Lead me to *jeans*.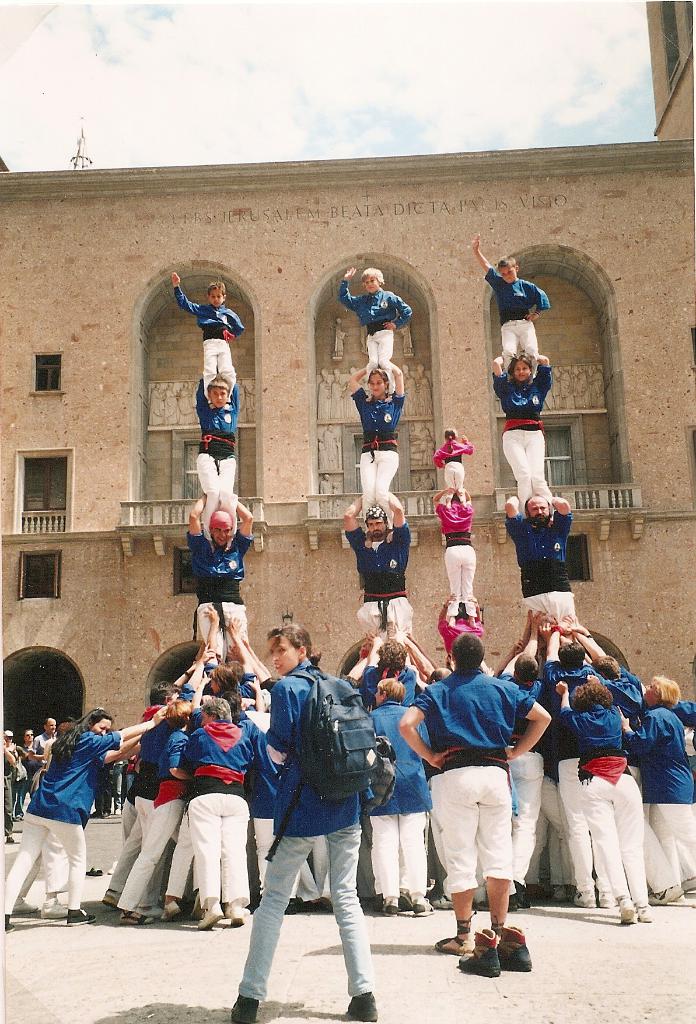
Lead to 166,825,197,895.
